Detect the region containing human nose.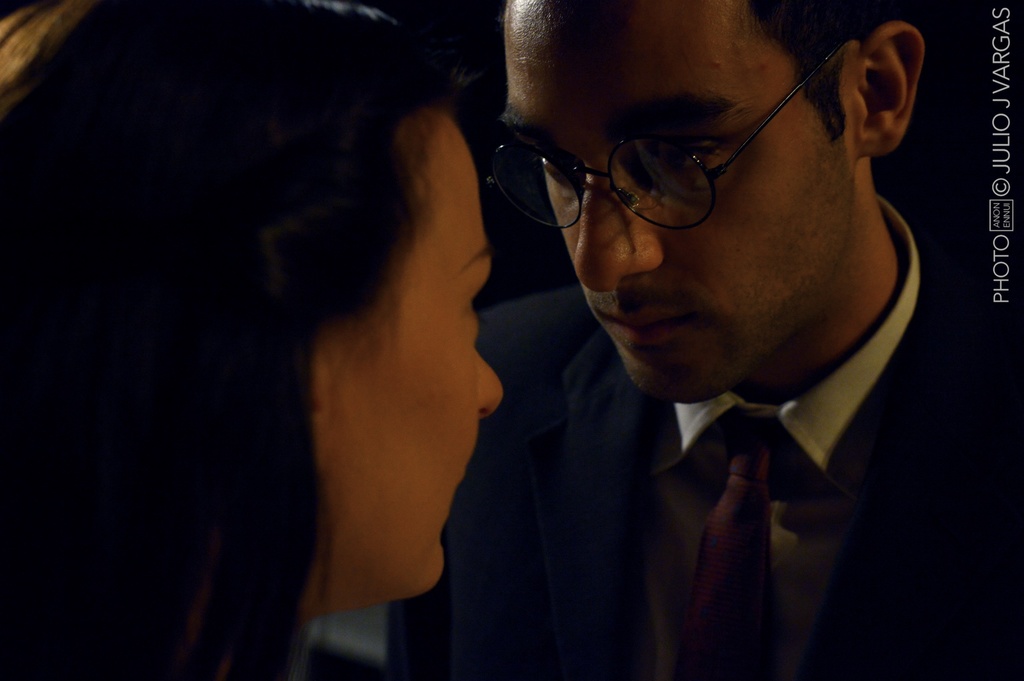
box(572, 161, 667, 294).
